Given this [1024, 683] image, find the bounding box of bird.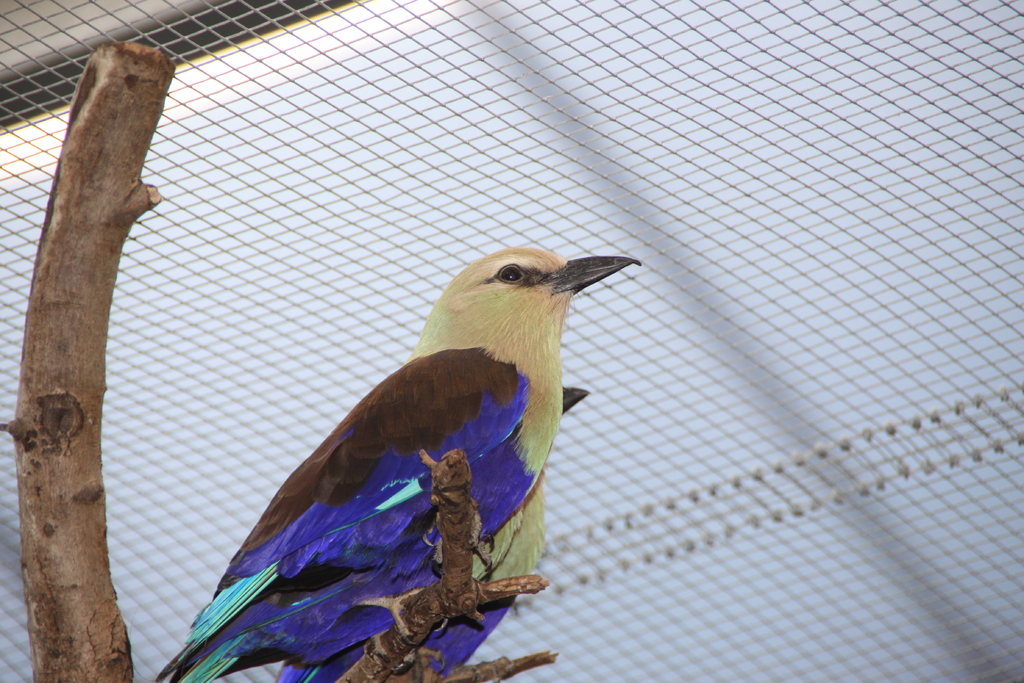
region(279, 383, 593, 682).
